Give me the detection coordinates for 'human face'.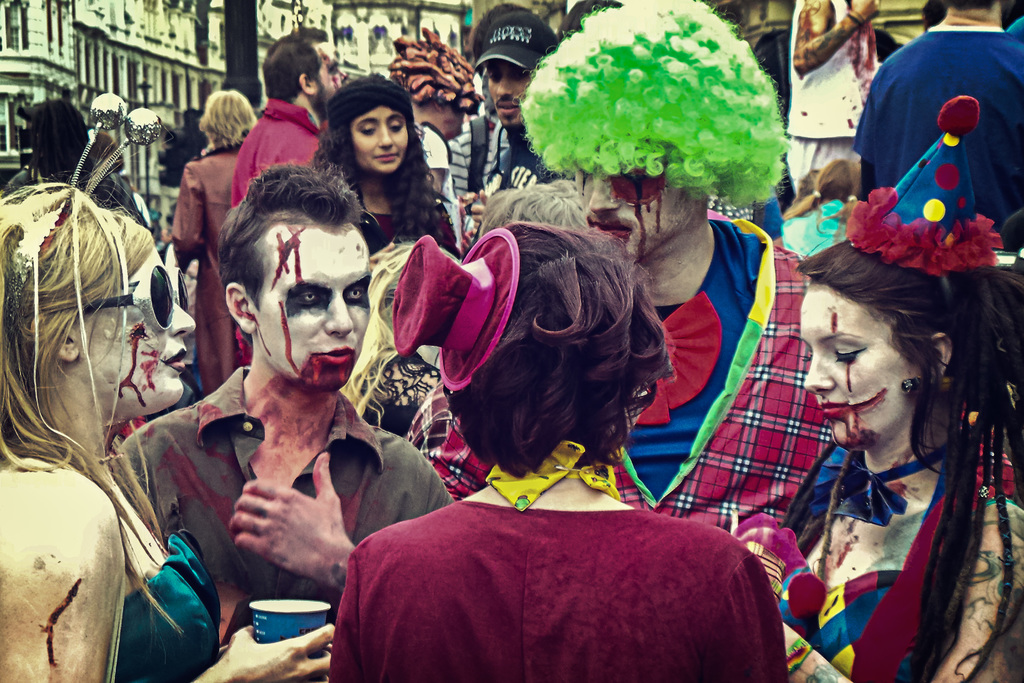
locate(575, 158, 691, 262).
